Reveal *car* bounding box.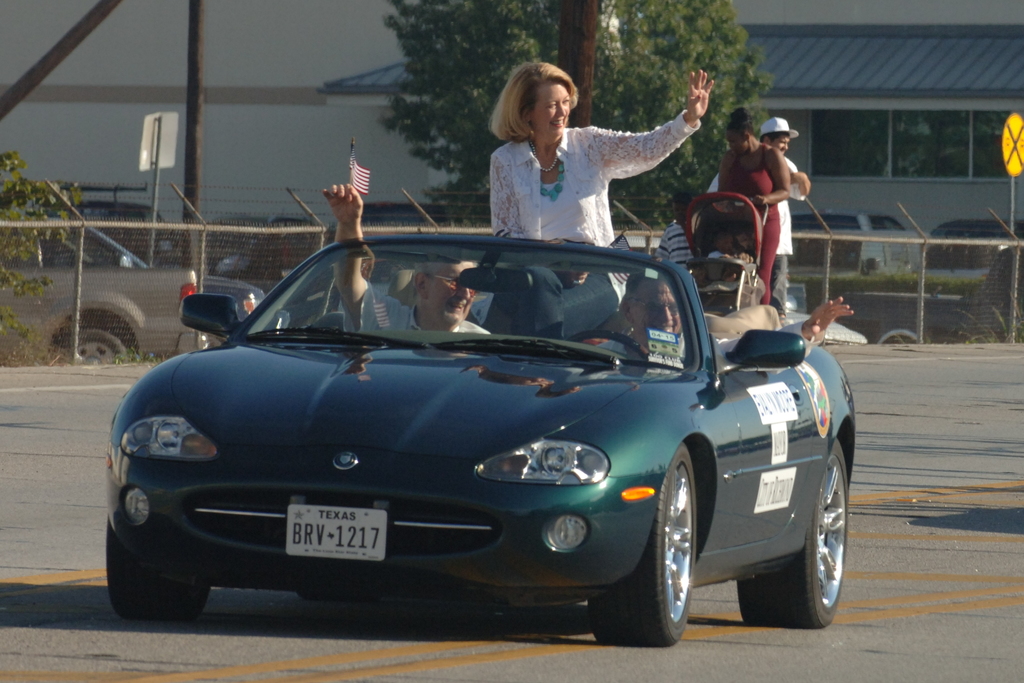
Revealed: 79,200,835,651.
